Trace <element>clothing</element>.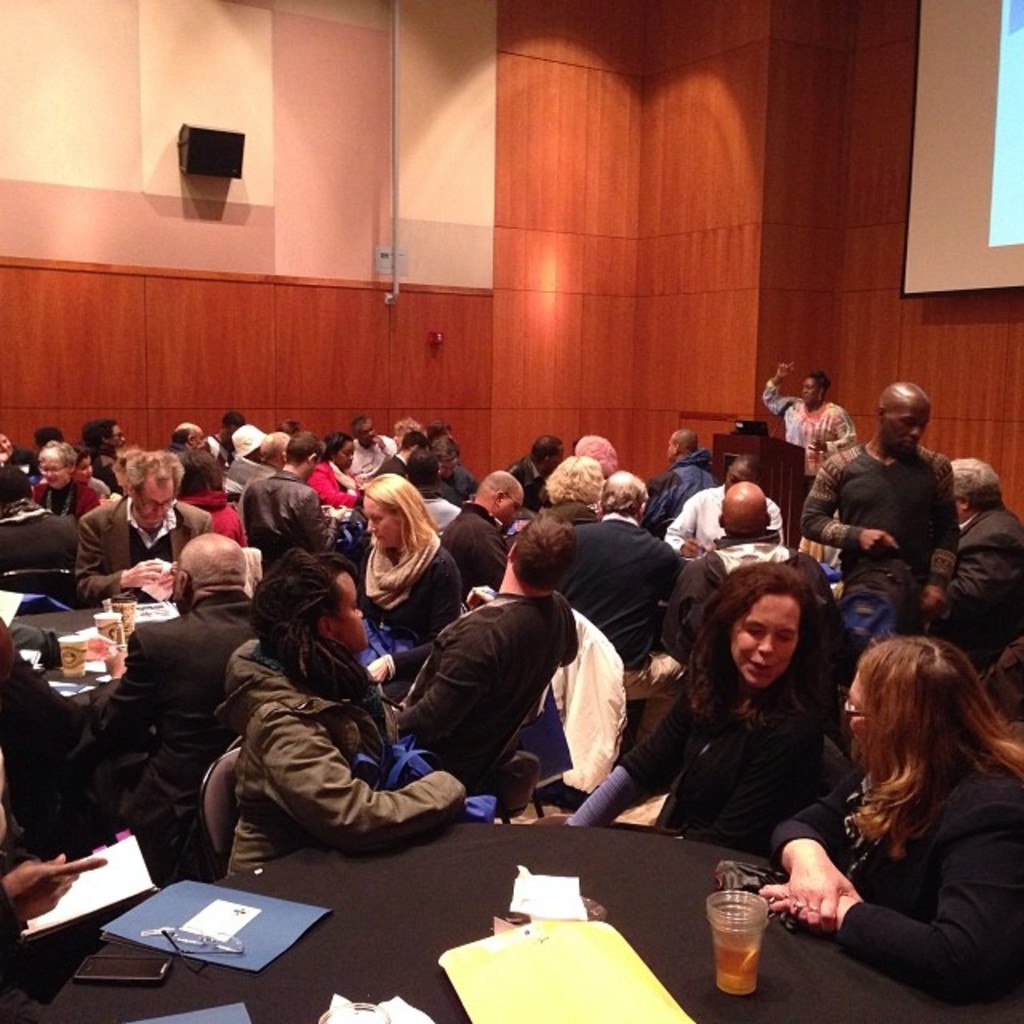
Traced to 491 446 546 510.
